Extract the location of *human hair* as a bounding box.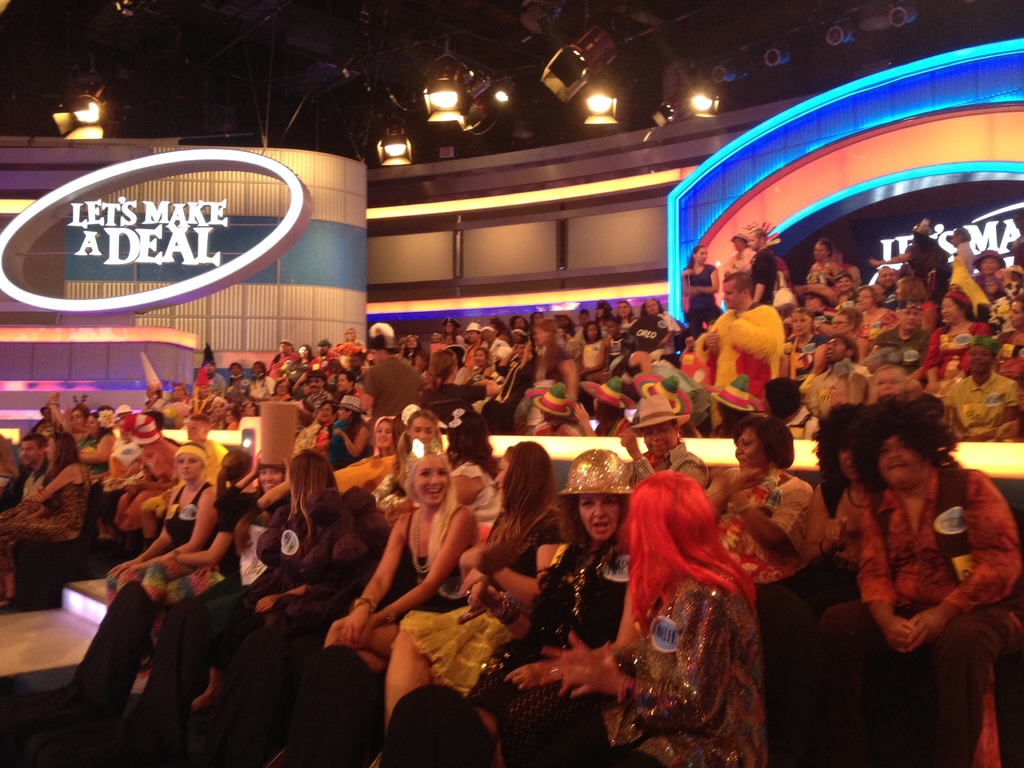
bbox=(236, 465, 293, 550).
